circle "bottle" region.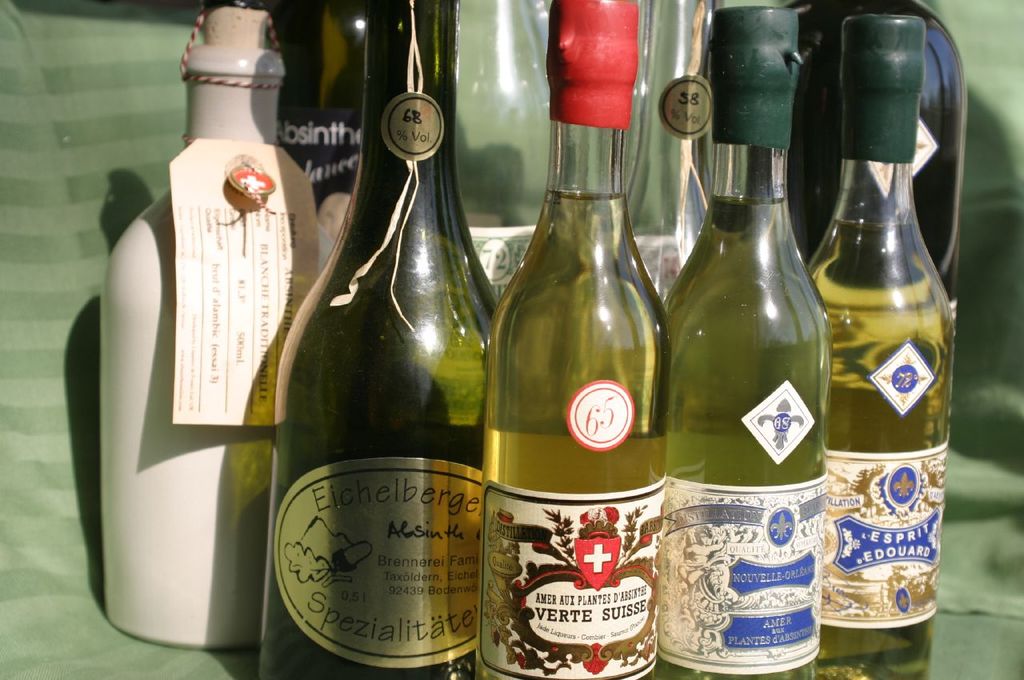
Region: [x1=98, y1=0, x2=335, y2=644].
